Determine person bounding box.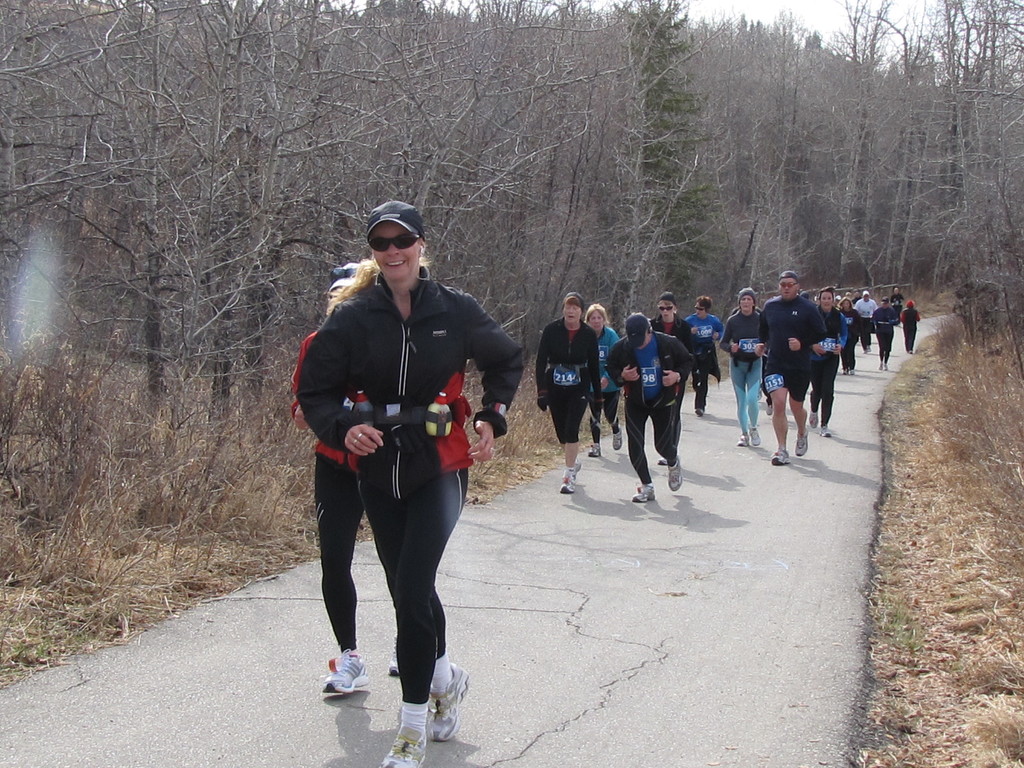
Determined: box=[871, 299, 895, 372].
